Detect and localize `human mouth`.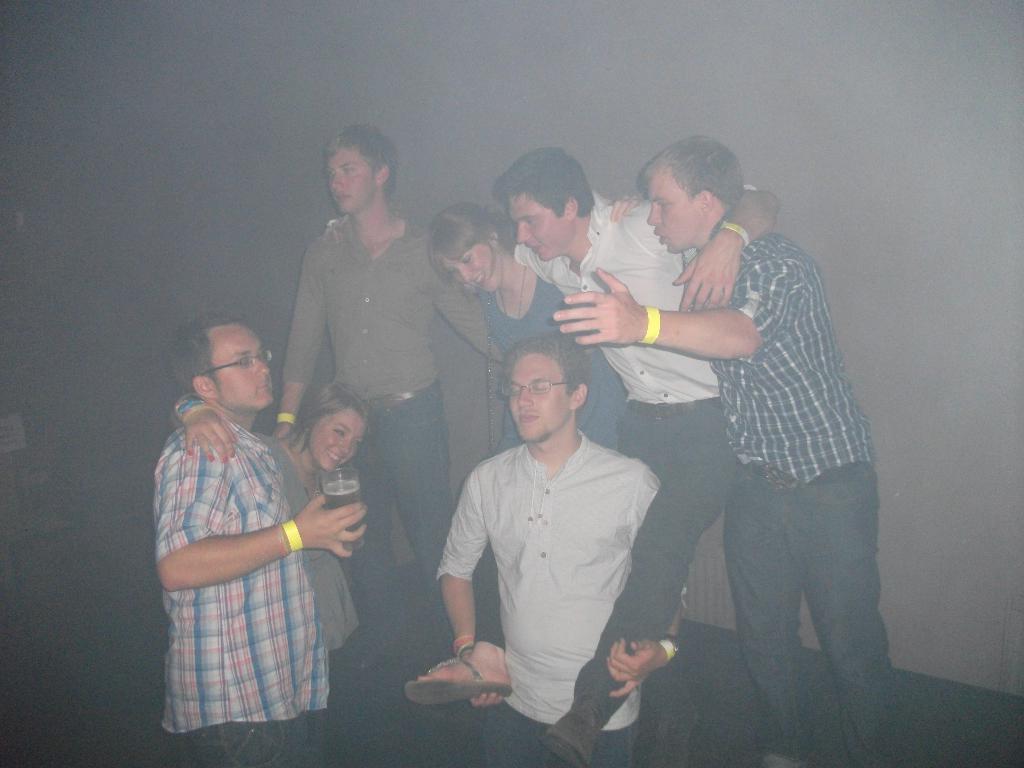
Localized at rect(520, 416, 537, 420).
